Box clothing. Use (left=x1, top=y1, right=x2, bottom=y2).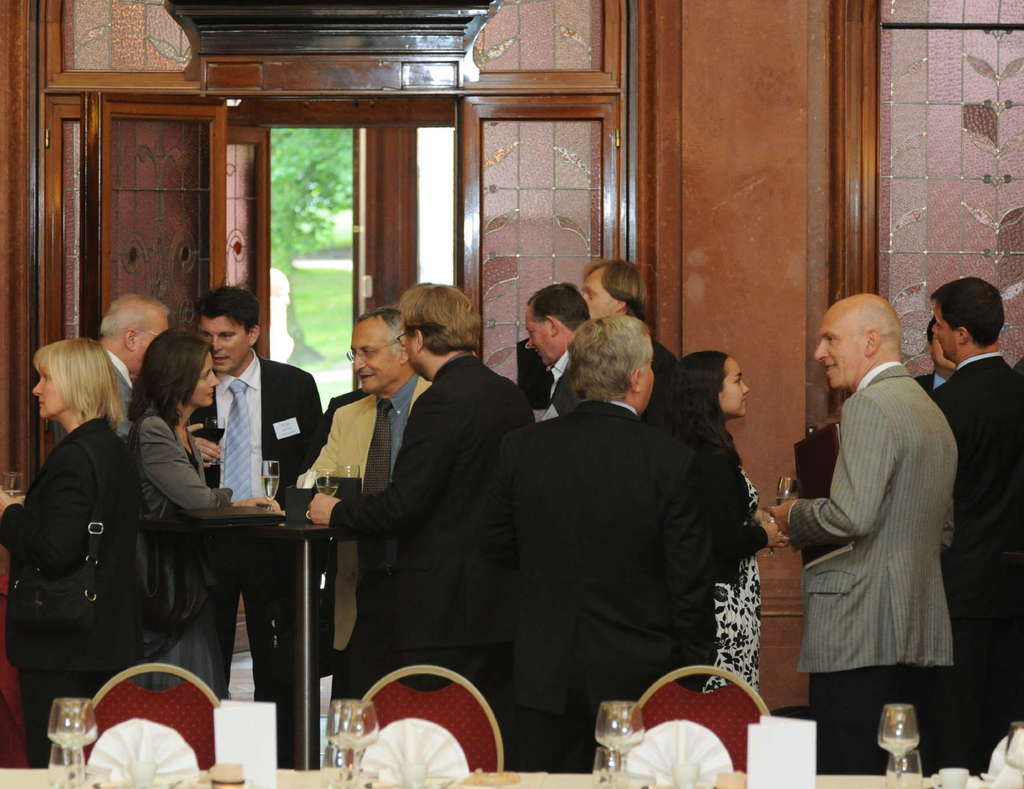
(left=174, top=352, right=328, bottom=768).
